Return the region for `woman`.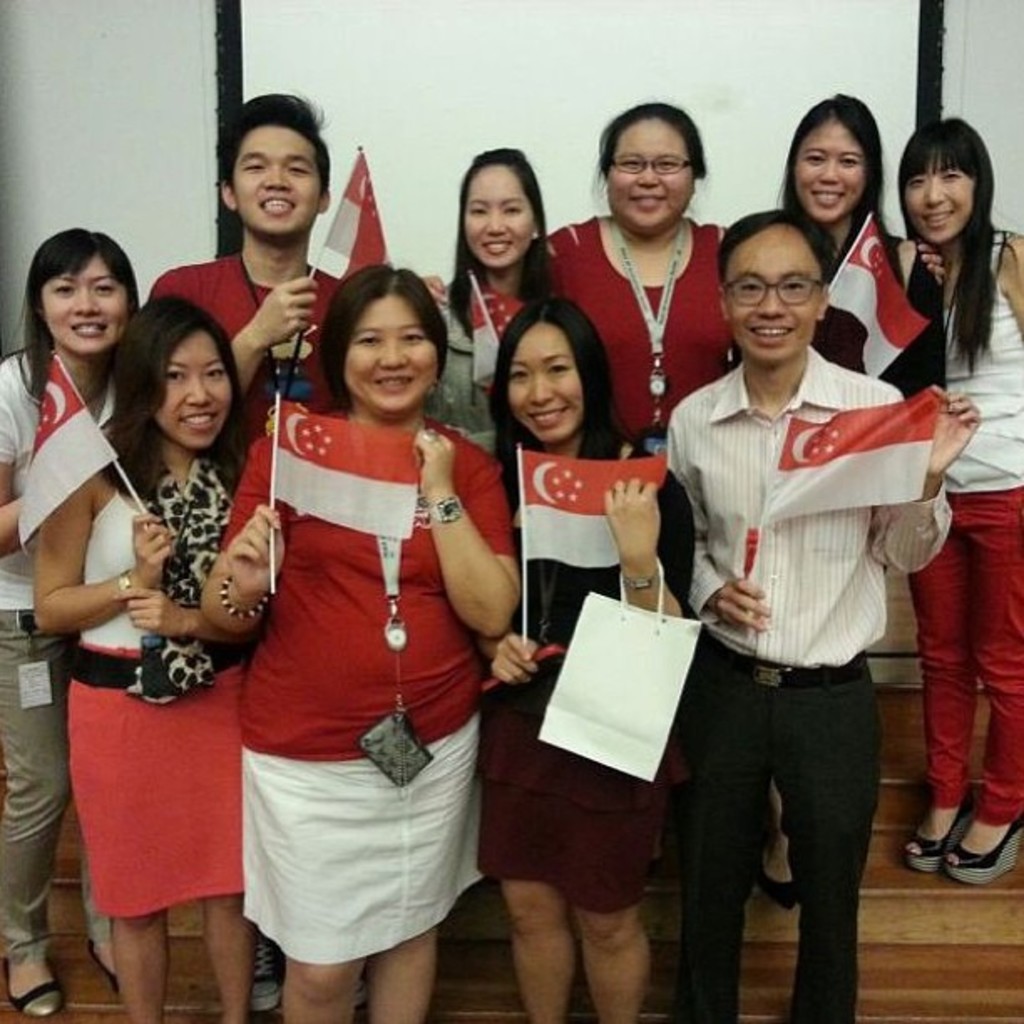
(x1=542, y1=100, x2=733, y2=443).
